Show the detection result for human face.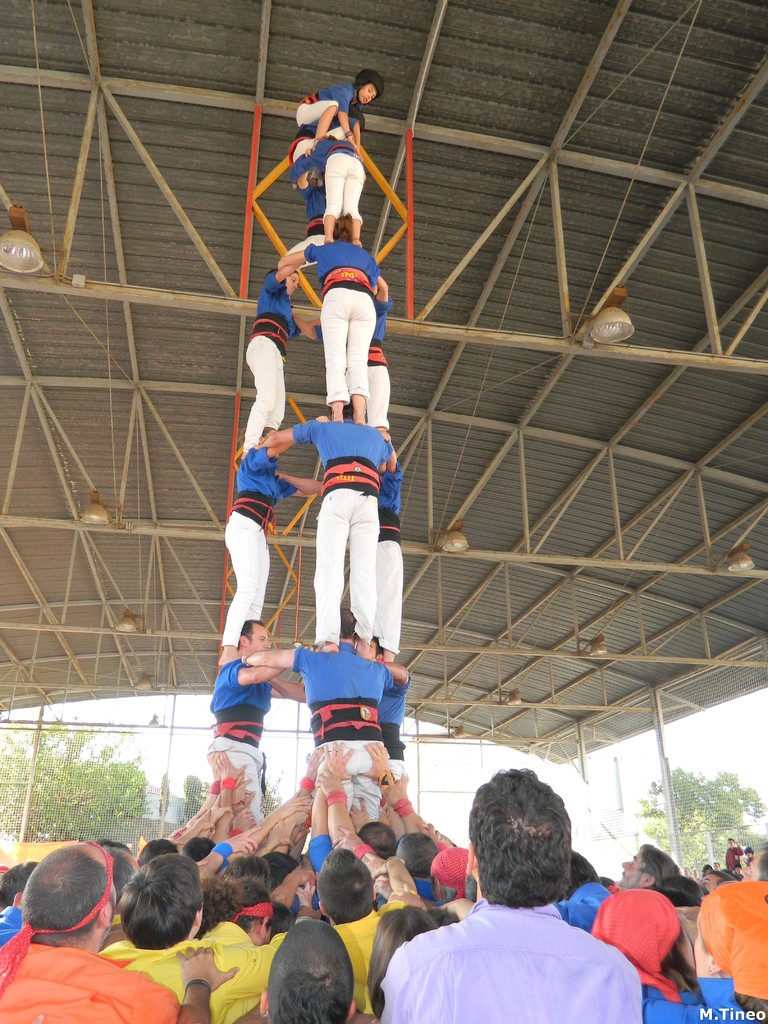
<box>746,850,751,856</box>.
